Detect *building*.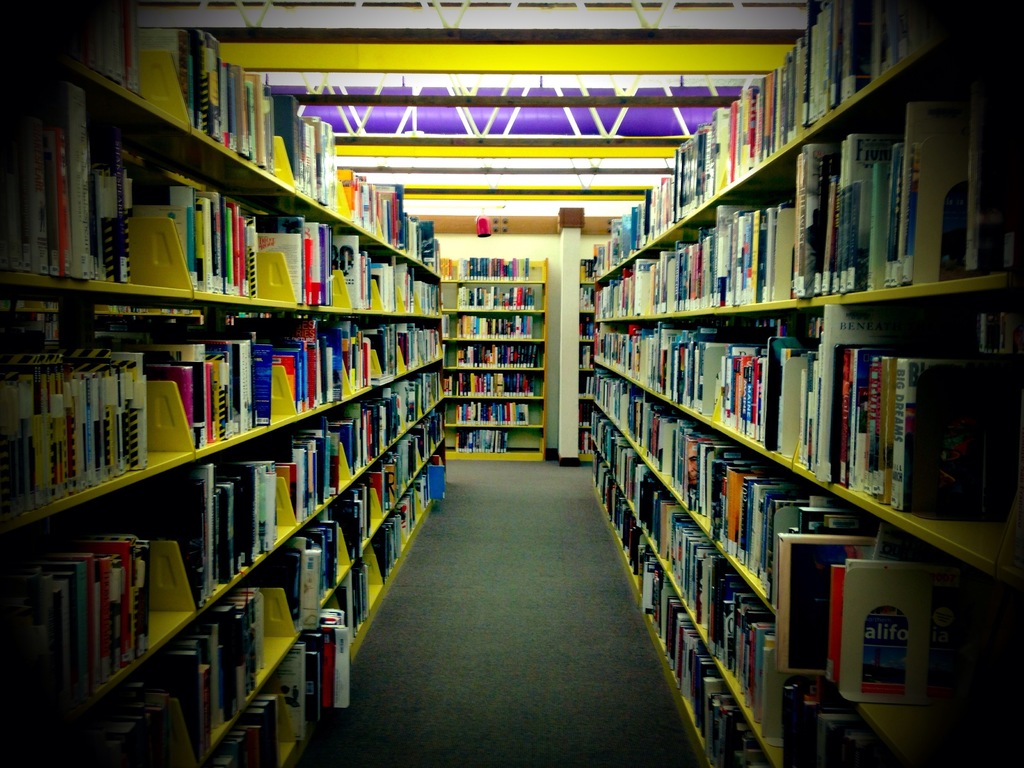
Detected at crop(0, 0, 1023, 767).
